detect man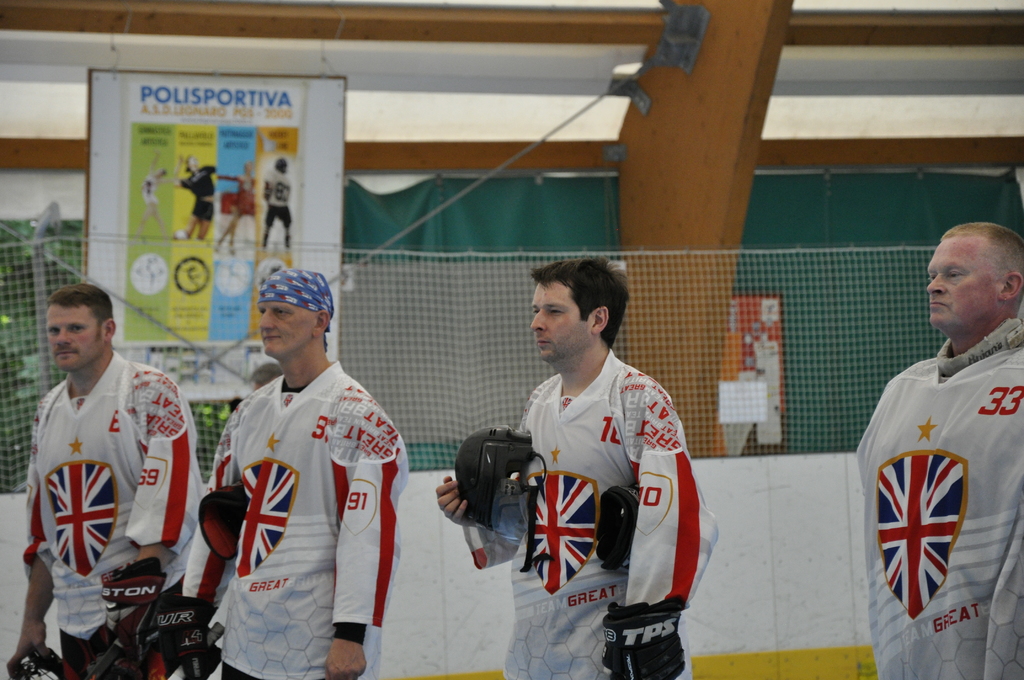
[164, 267, 408, 679]
